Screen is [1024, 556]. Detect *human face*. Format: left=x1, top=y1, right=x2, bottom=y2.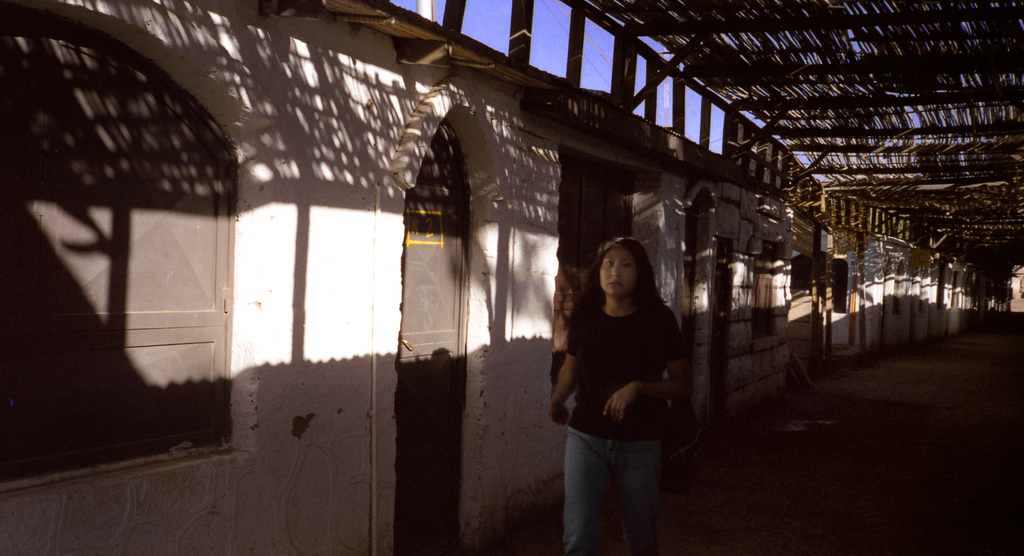
left=596, top=246, right=634, bottom=300.
